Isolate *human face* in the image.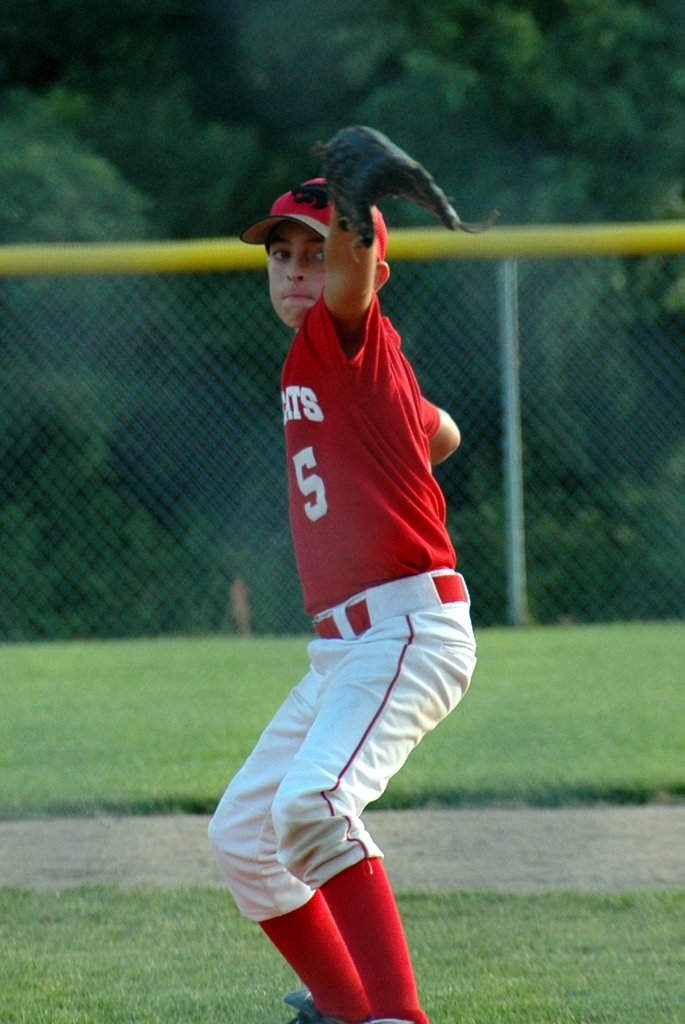
Isolated region: left=263, top=223, right=329, bottom=328.
